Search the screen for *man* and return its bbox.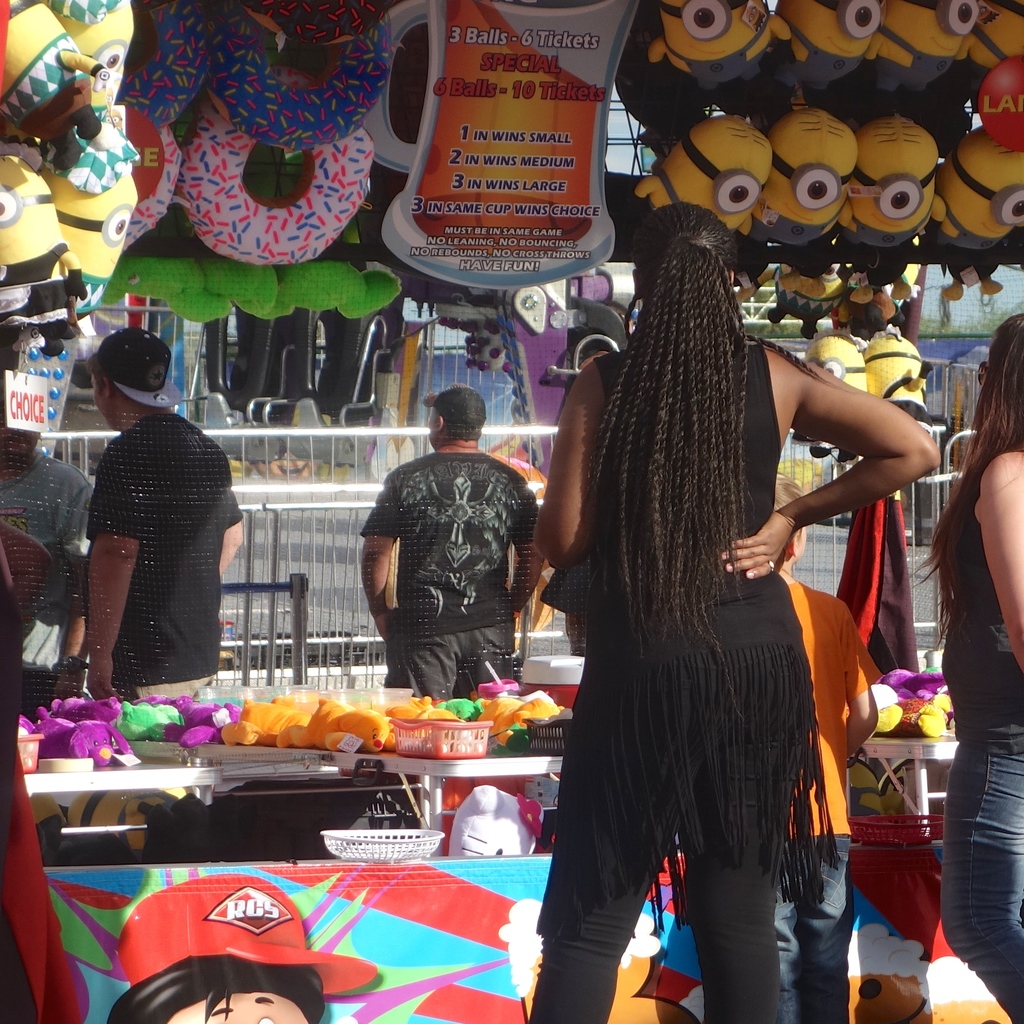
Found: [x1=361, y1=385, x2=547, y2=704].
